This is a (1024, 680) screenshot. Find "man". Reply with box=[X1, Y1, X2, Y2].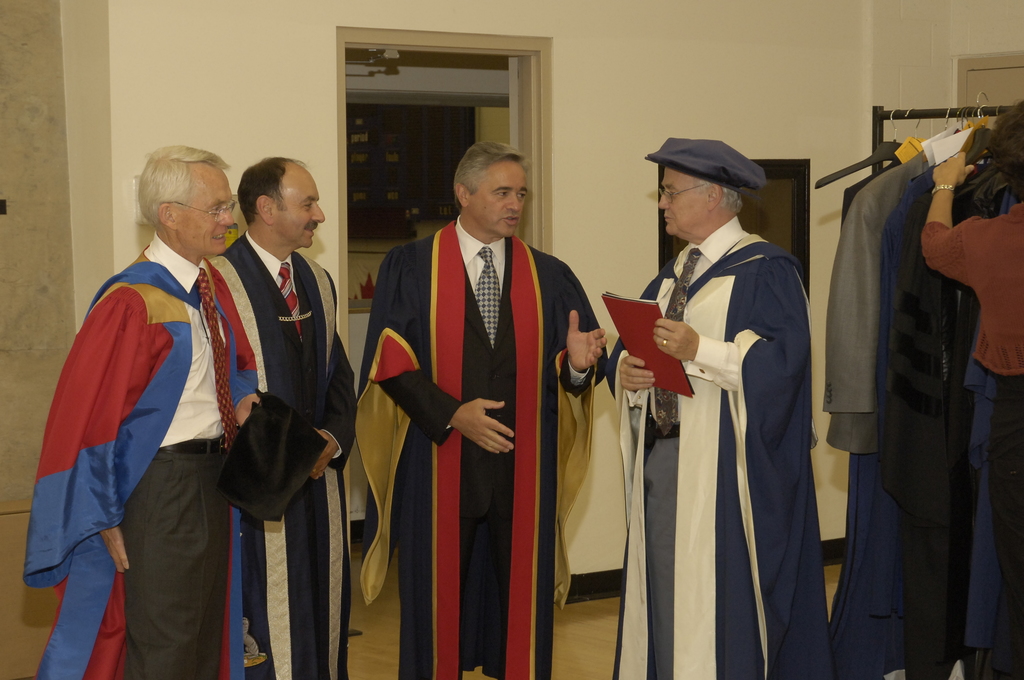
box=[348, 115, 604, 679].
